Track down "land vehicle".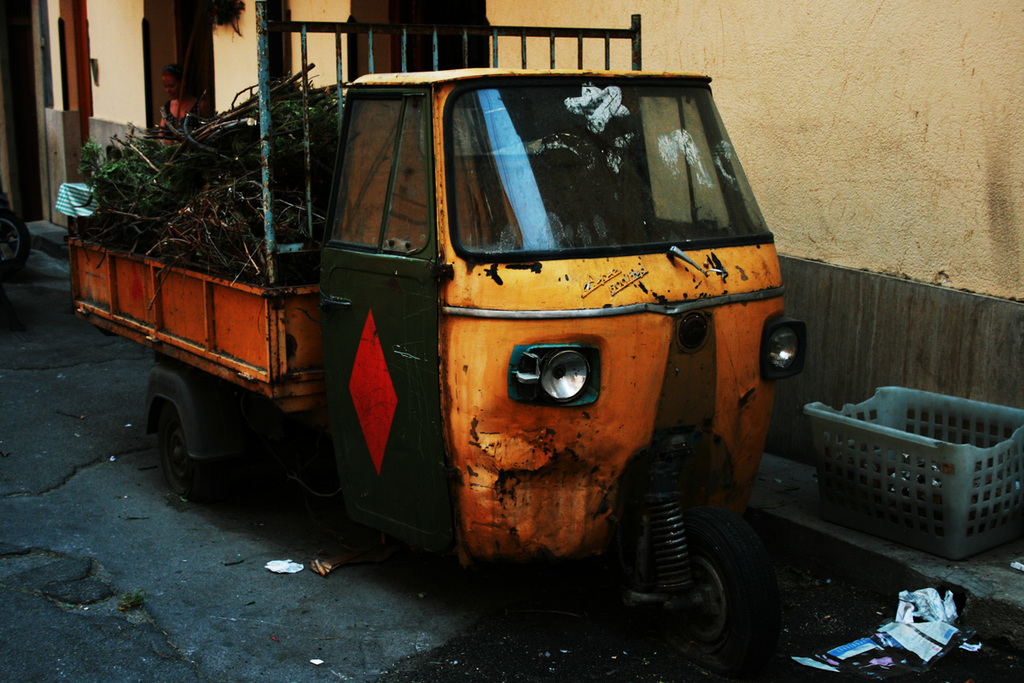
Tracked to <bbox>80, 7, 807, 682</bbox>.
